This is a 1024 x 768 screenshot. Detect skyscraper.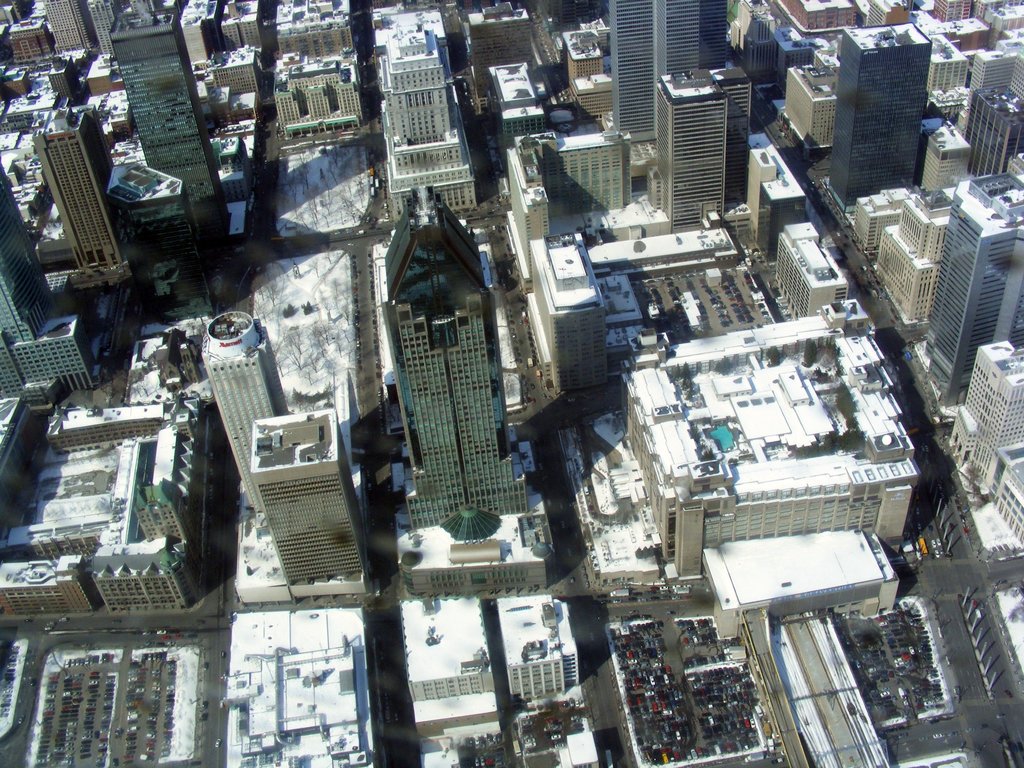
detection(608, 0, 726, 150).
